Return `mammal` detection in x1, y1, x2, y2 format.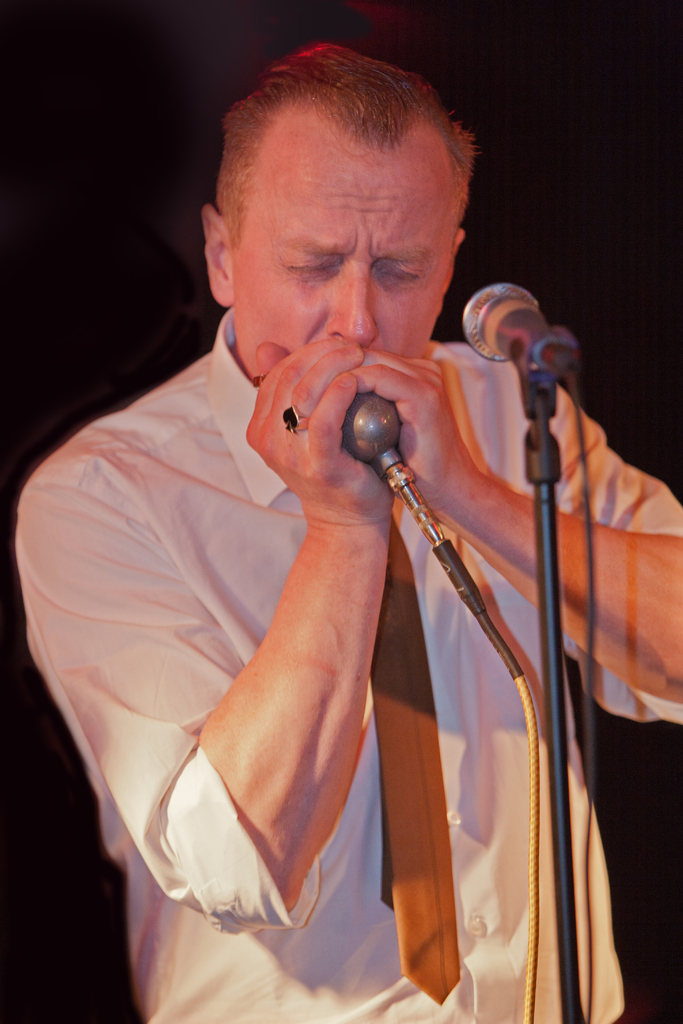
24, 83, 649, 977.
